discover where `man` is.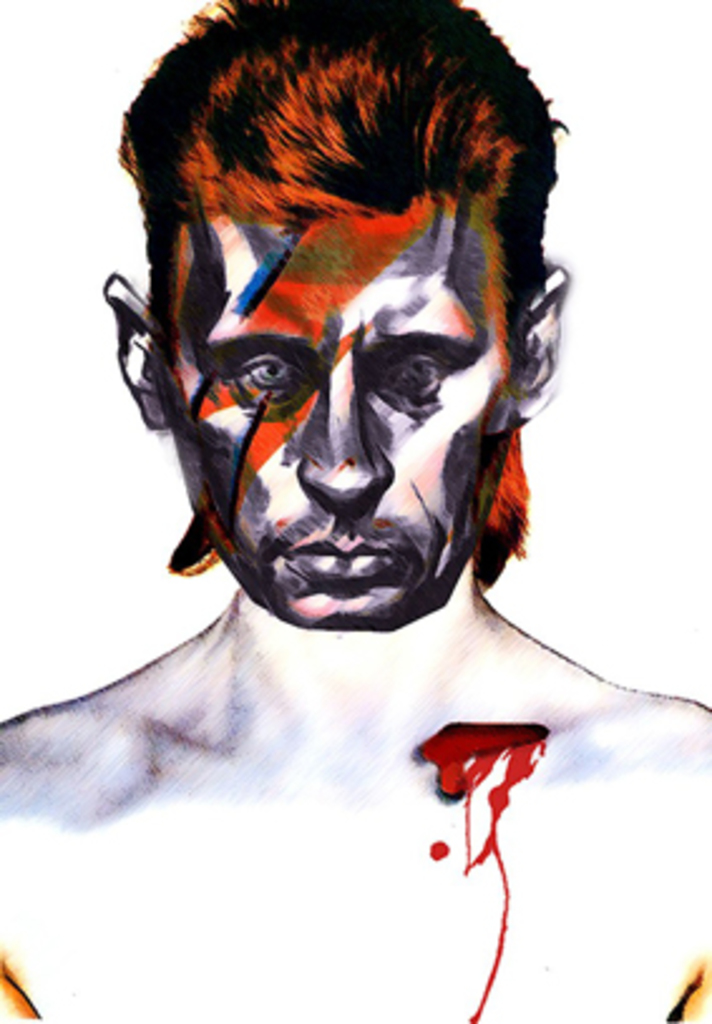
Discovered at {"left": 0, "top": 0, "right": 709, "bottom": 1021}.
